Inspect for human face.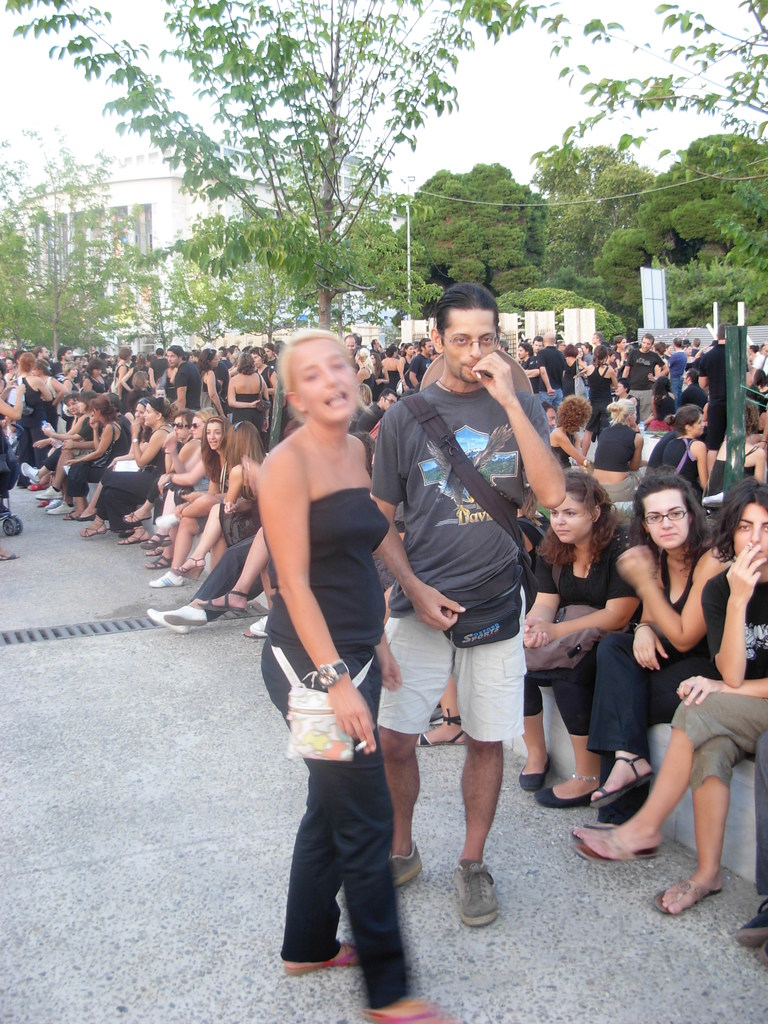
Inspection: 209:347:220:370.
